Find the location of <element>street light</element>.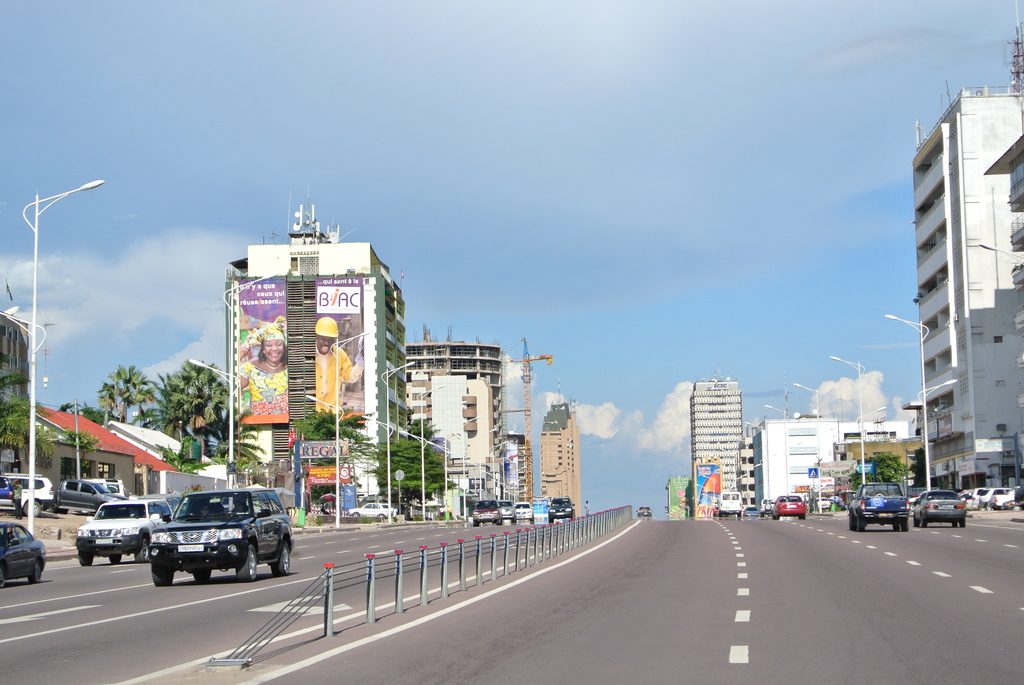
Location: box(184, 267, 284, 511).
